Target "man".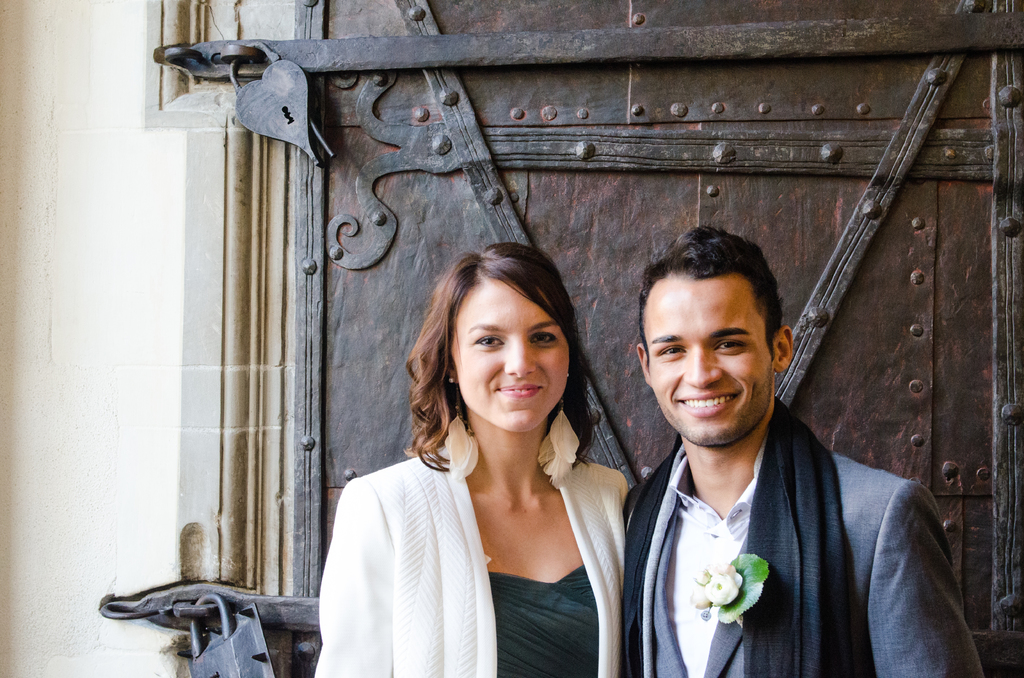
Target region: region(595, 224, 947, 674).
